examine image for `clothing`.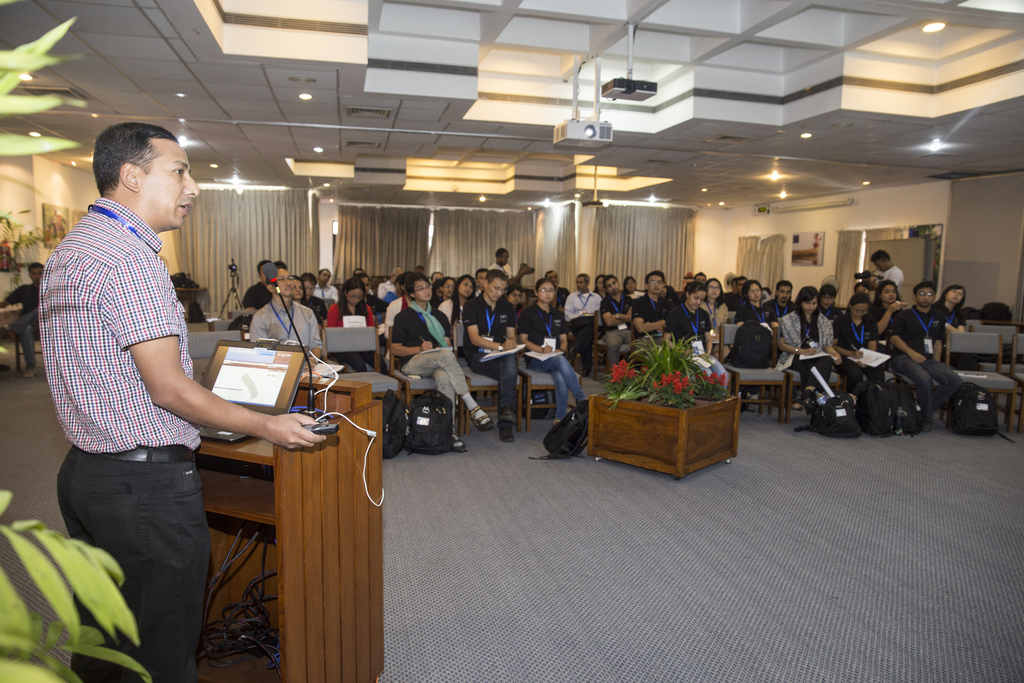
Examination result: 381, 274, 396, 293.
